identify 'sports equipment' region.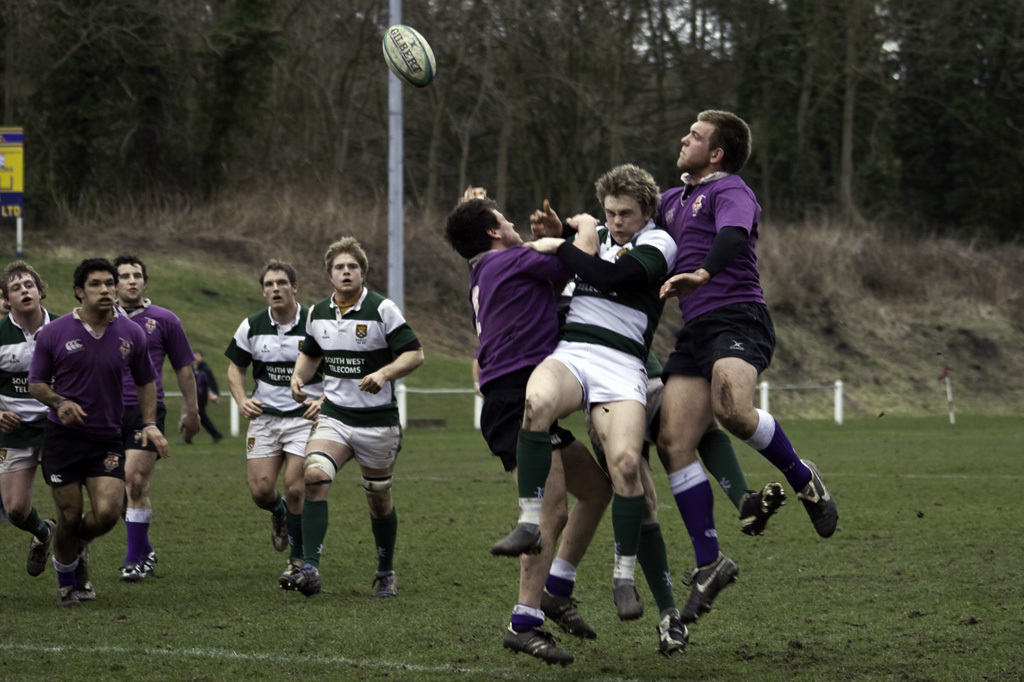
Region: (x1=659, y1=618, x2=694, y2=655).
